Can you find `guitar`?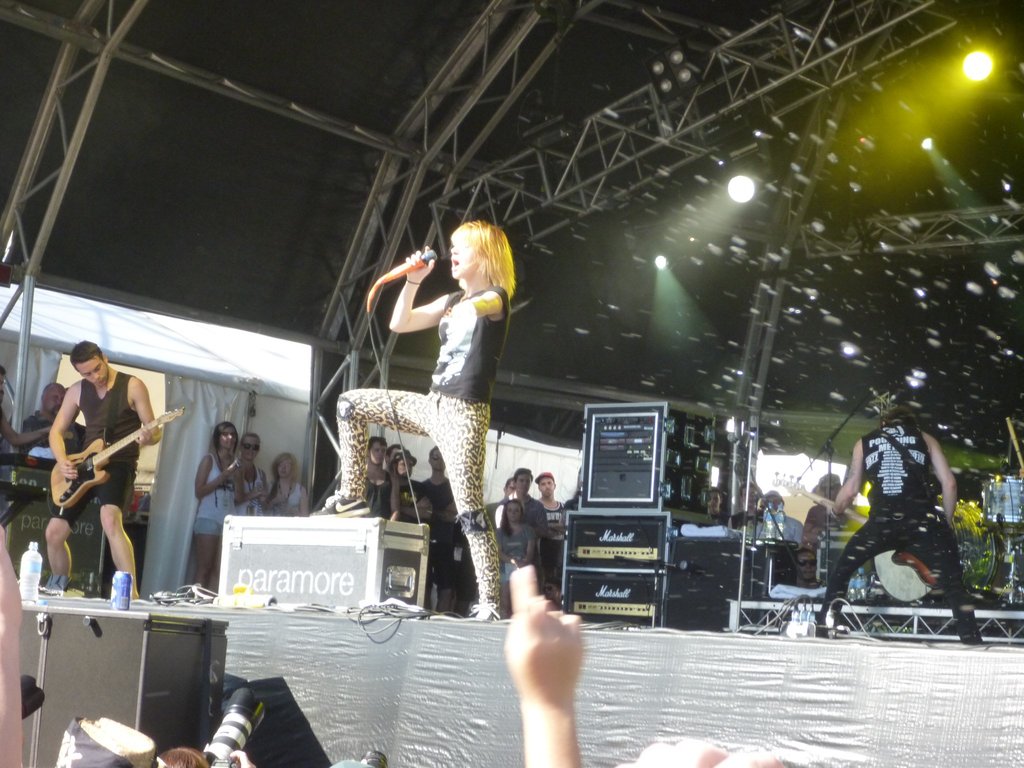
Yes, bounding box: pyautogui.locateOnScreen(770, 468, 940, 591).
